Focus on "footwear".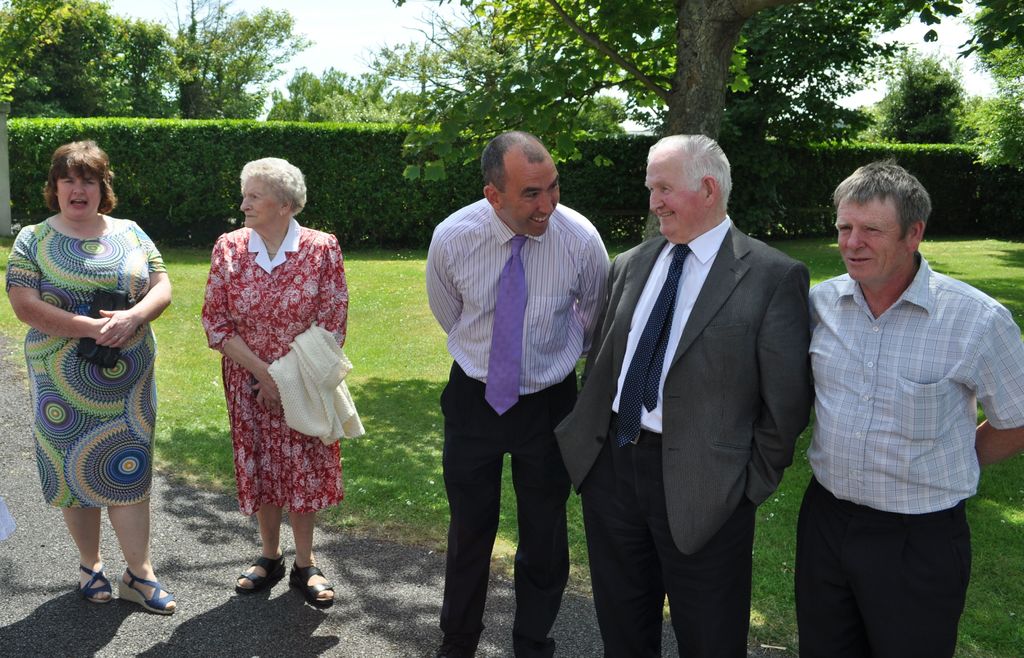
Focused at left=289, top=559, right=335, bottom=607.
